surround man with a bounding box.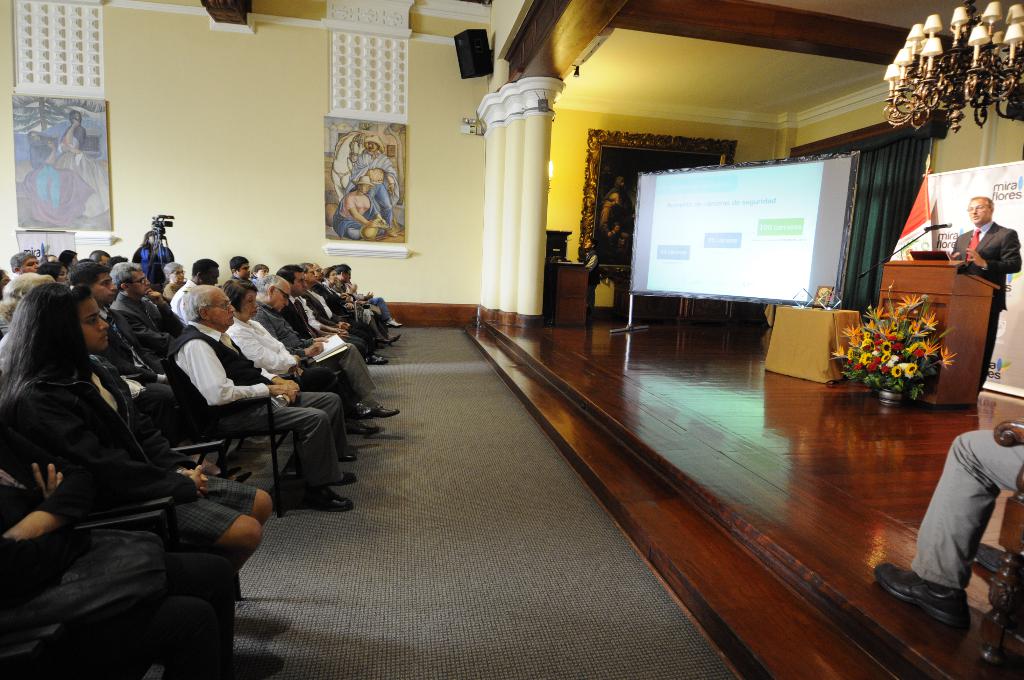
bbox=(598, 195, 626, 232).
